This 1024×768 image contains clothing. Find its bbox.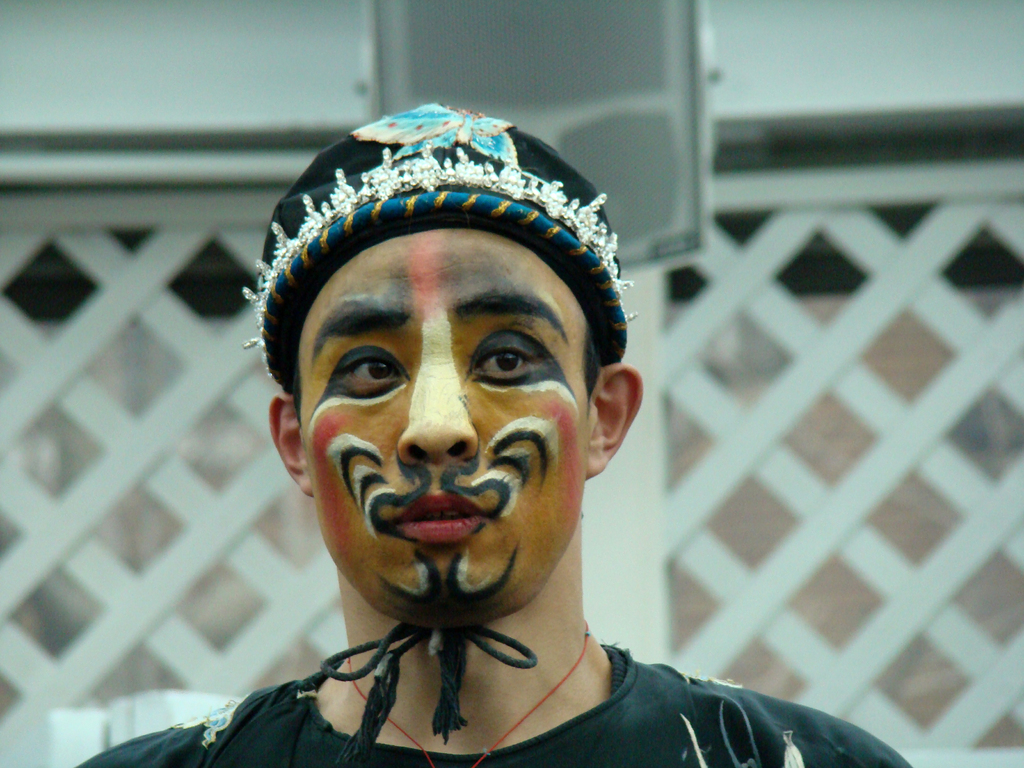
[x1=73, y1=637, x2=914, y2=767].
